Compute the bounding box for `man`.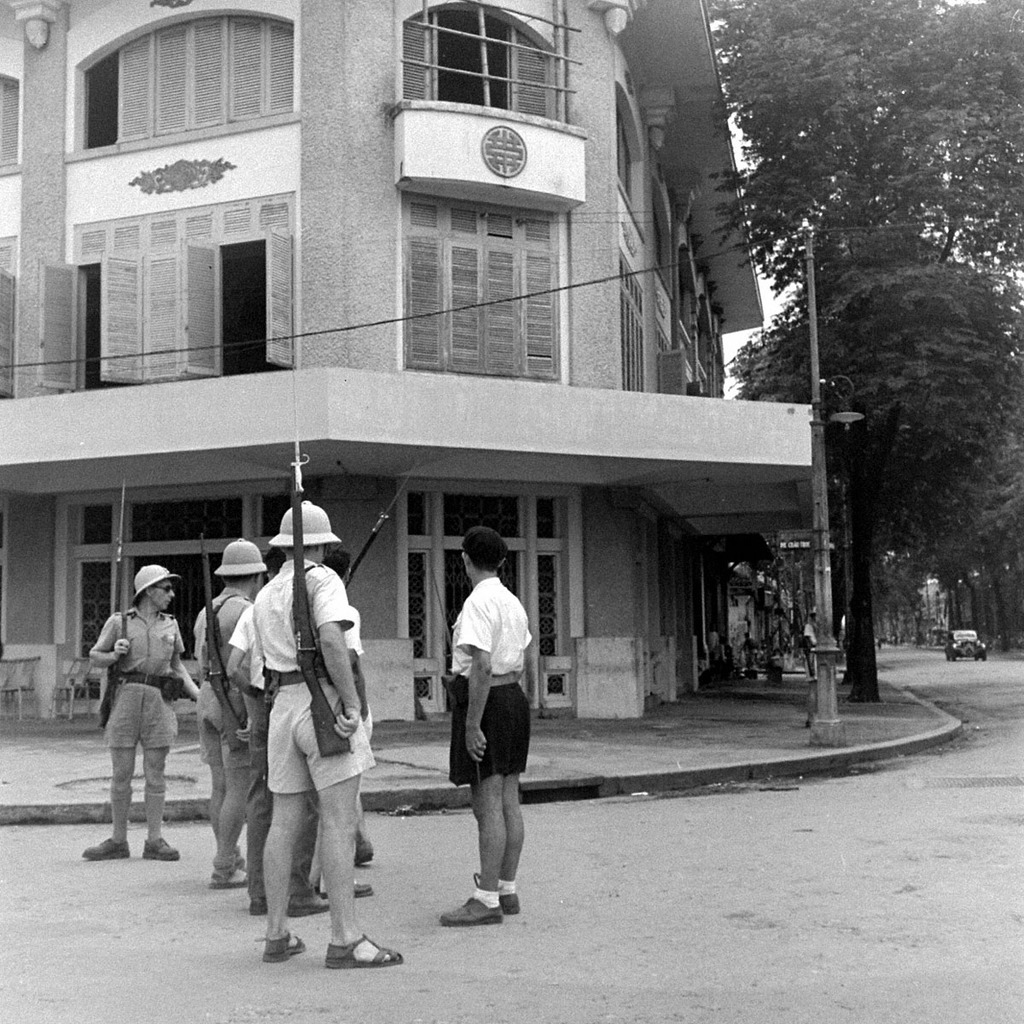
crop(257, 496, 402, 965).
